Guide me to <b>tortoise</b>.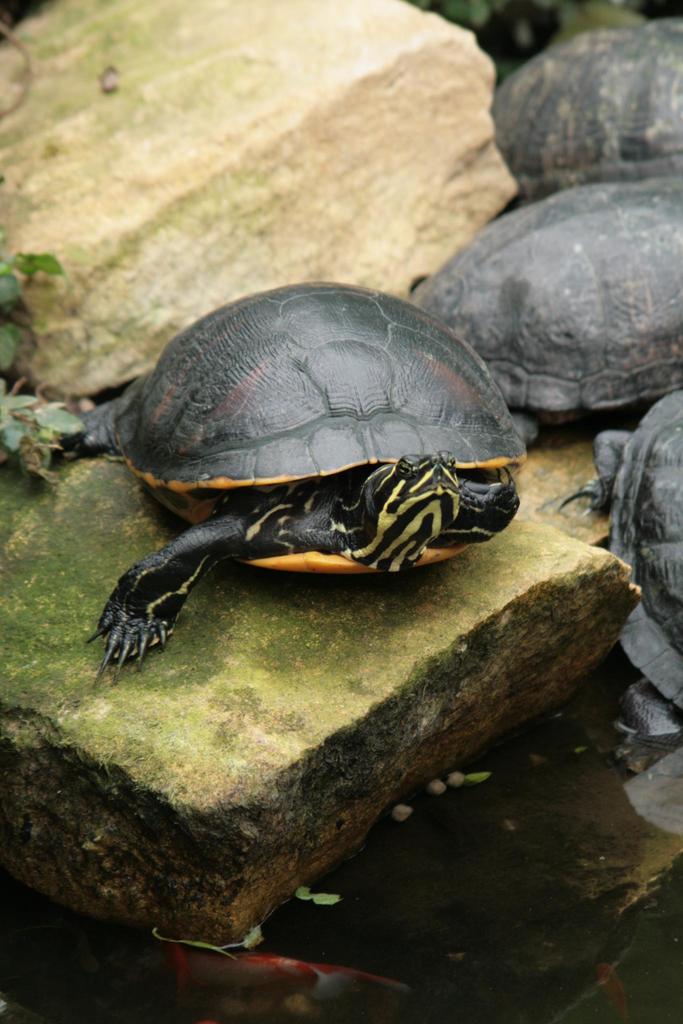
Guidance: locate(573, 390, 682, 767).
